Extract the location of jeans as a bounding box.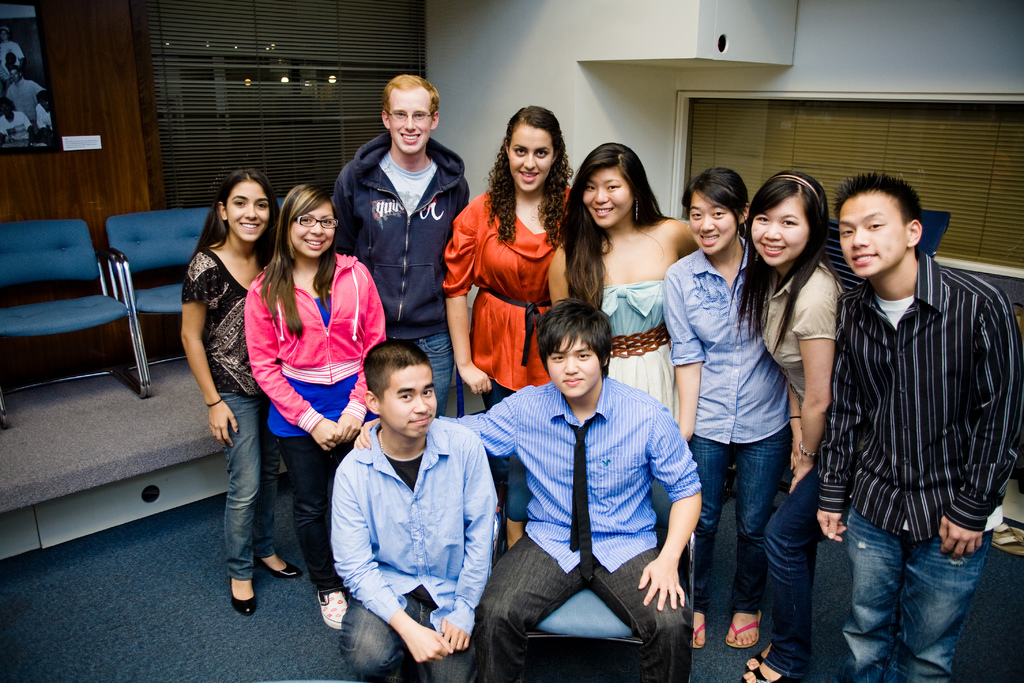
bbox=(476, 533, 694, 682).
